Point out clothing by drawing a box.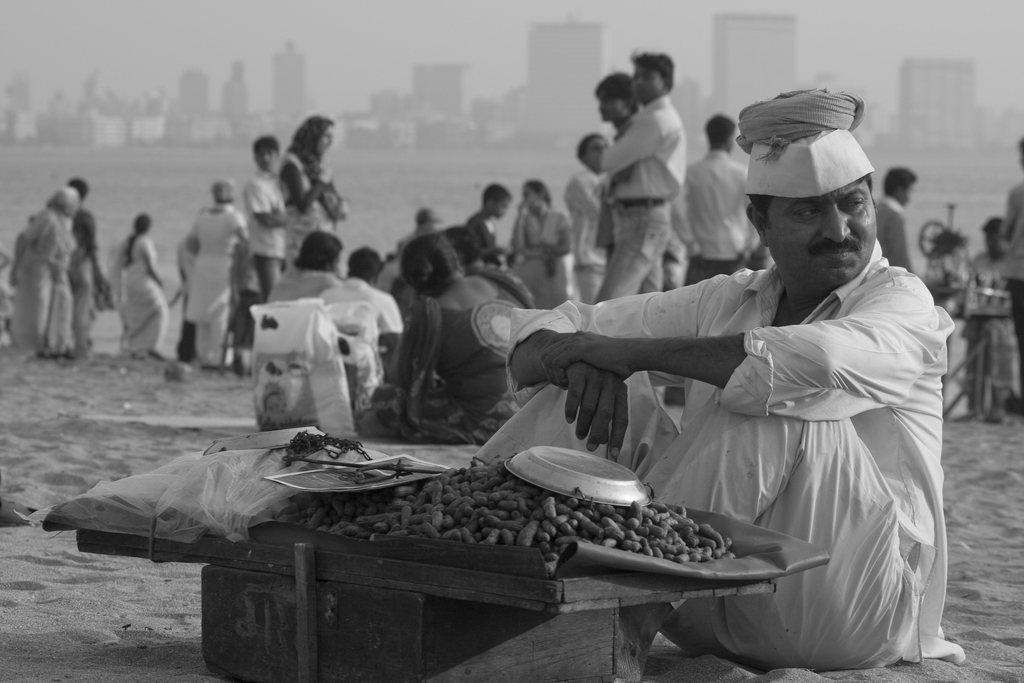
region(453, 158, 932, 617).
